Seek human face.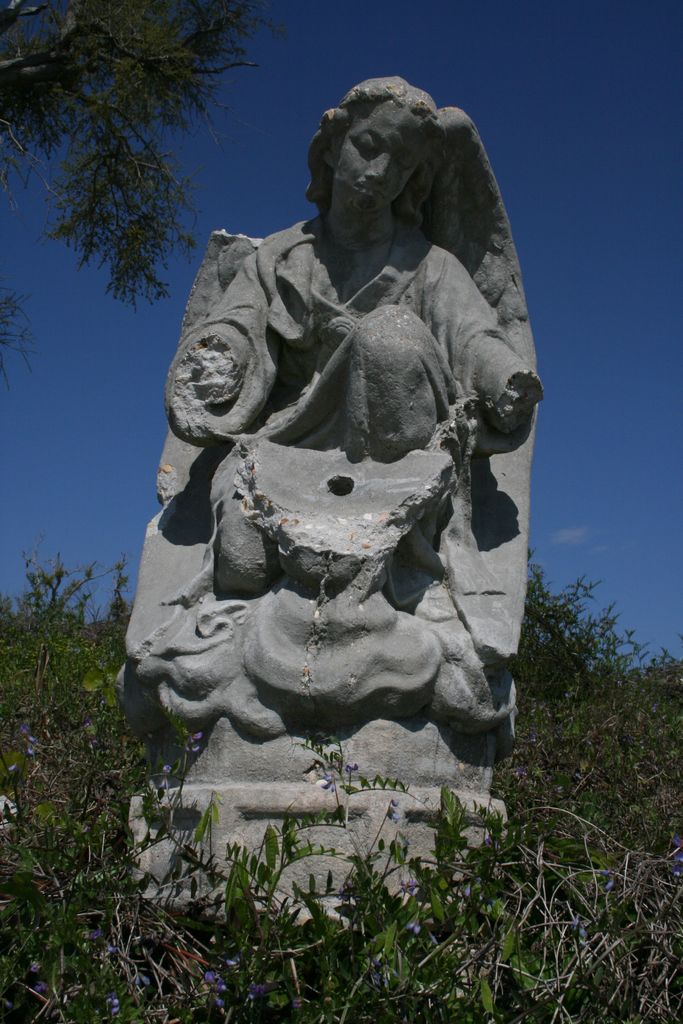
bbox(337, 93, 434, 218).
